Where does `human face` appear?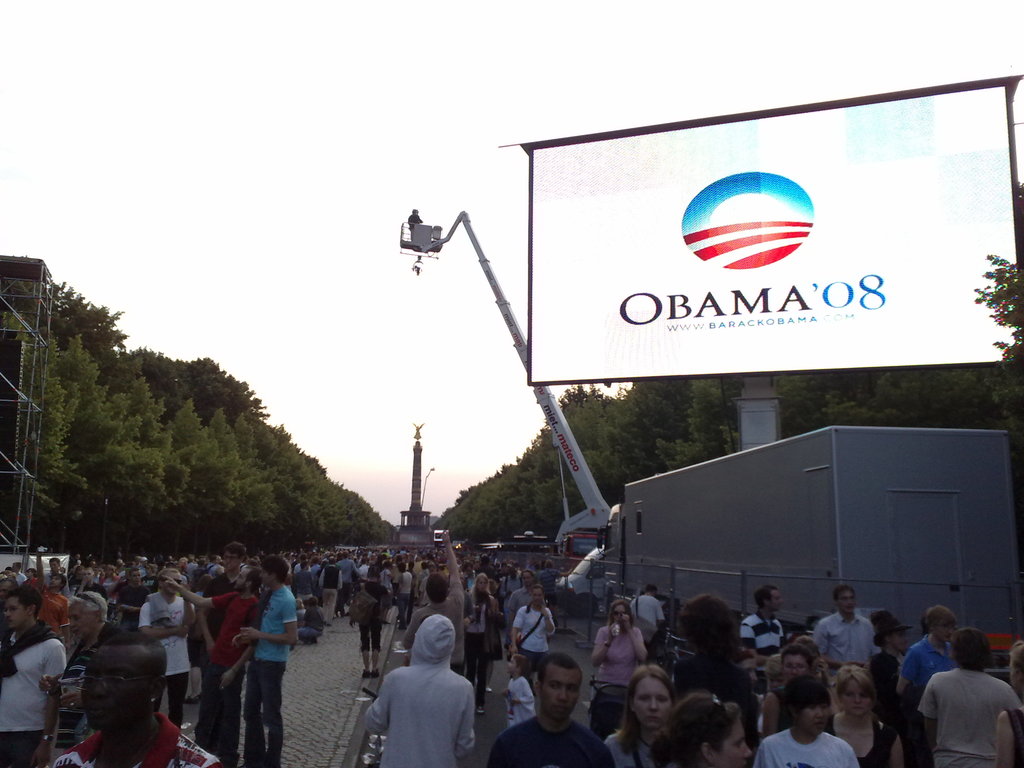
Appears at rect(710, 718, 749, 767).
